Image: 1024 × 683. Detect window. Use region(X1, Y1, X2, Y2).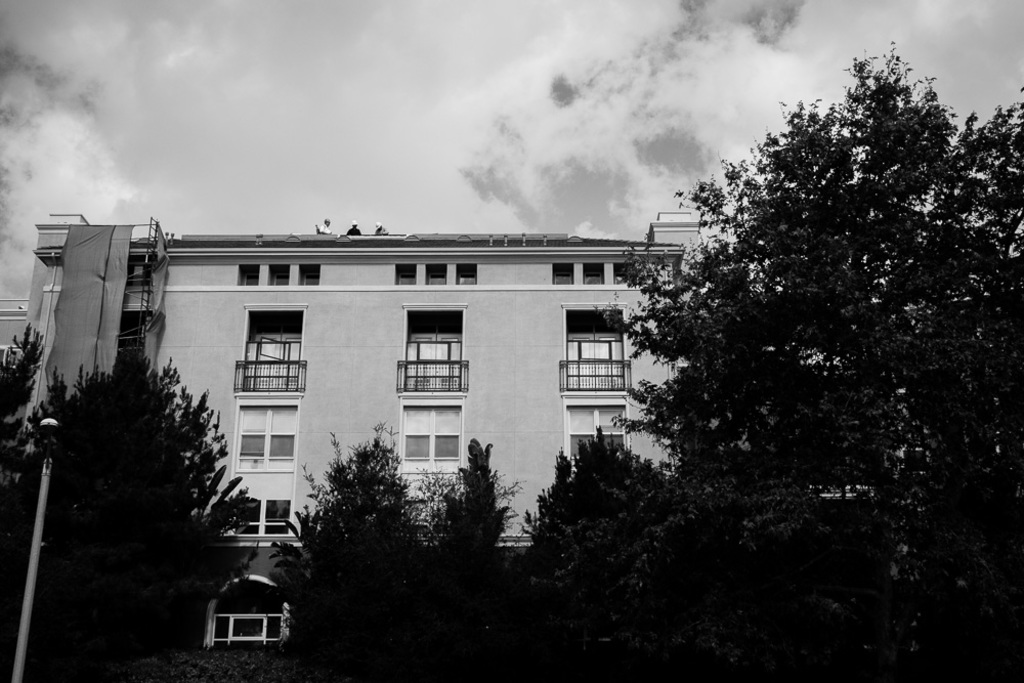
region(211, 493, 284, 536).
